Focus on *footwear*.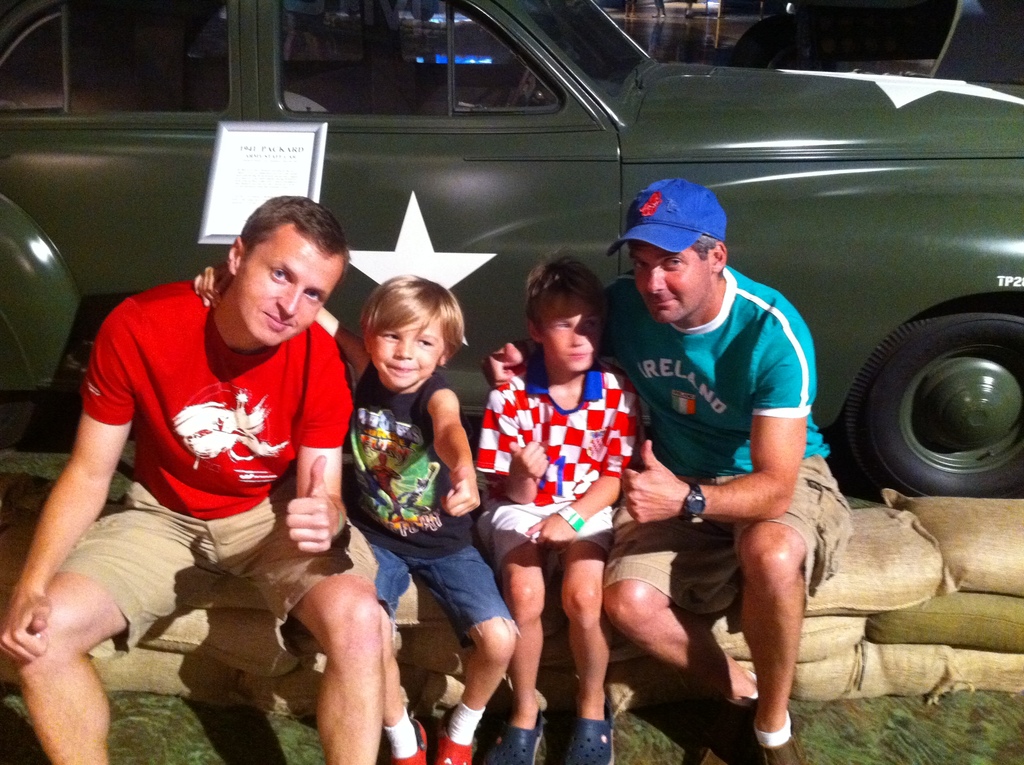
Focused at Rect(729, 686, 797, 745).
